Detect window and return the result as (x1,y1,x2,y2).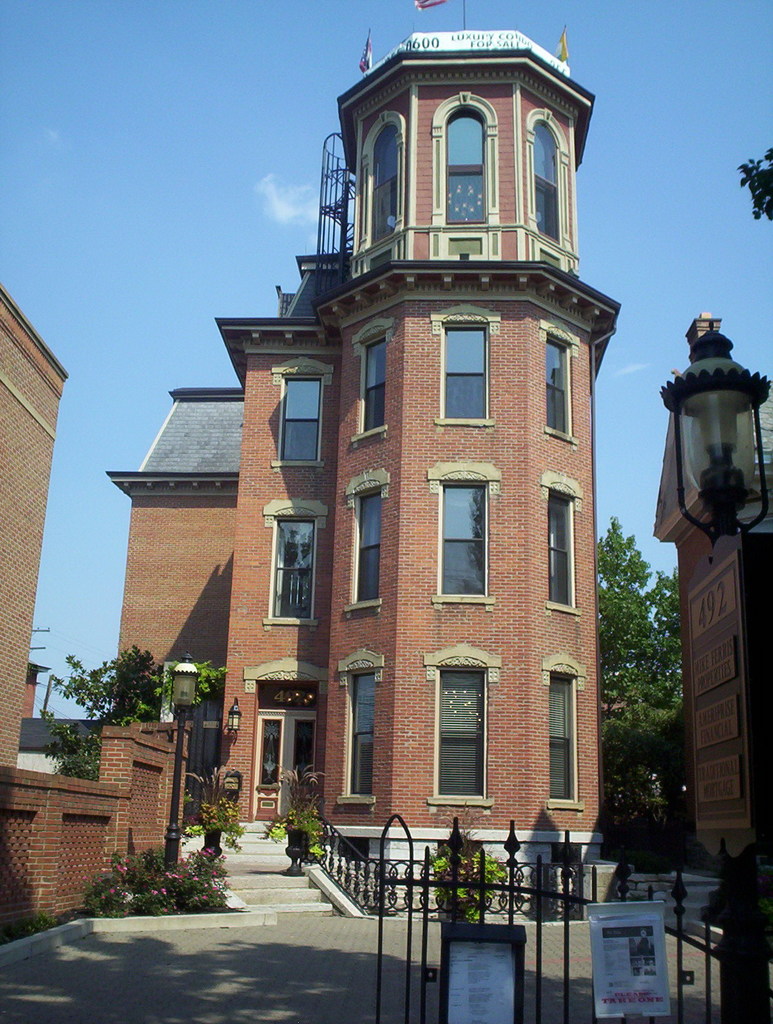
(369,124,402,244).
